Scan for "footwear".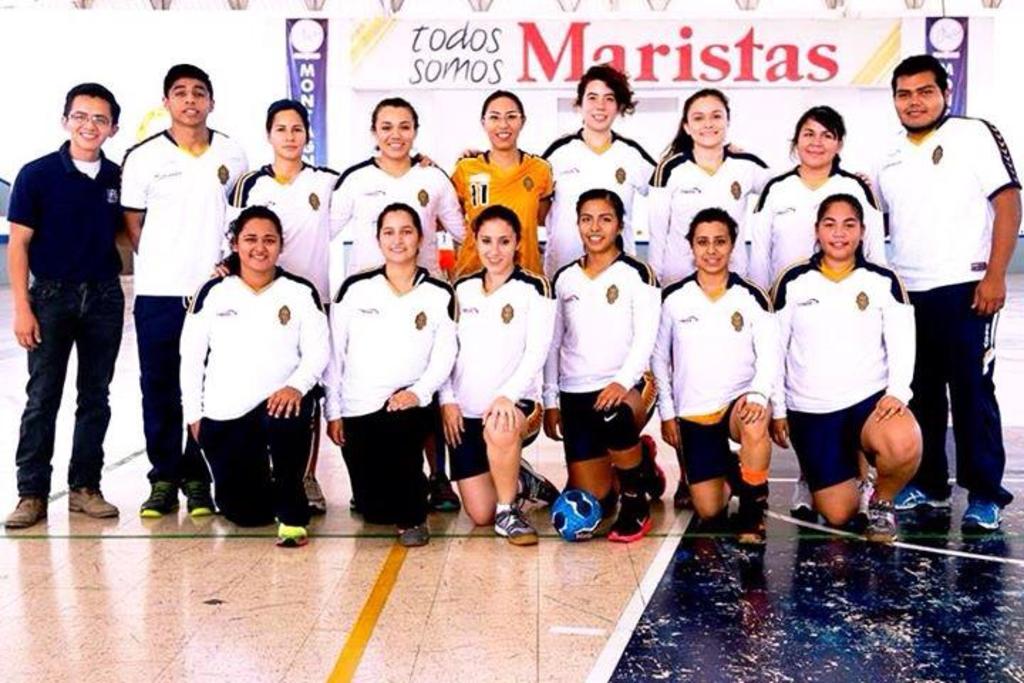
Scan result: BBox(139, 487, 176, 518).
